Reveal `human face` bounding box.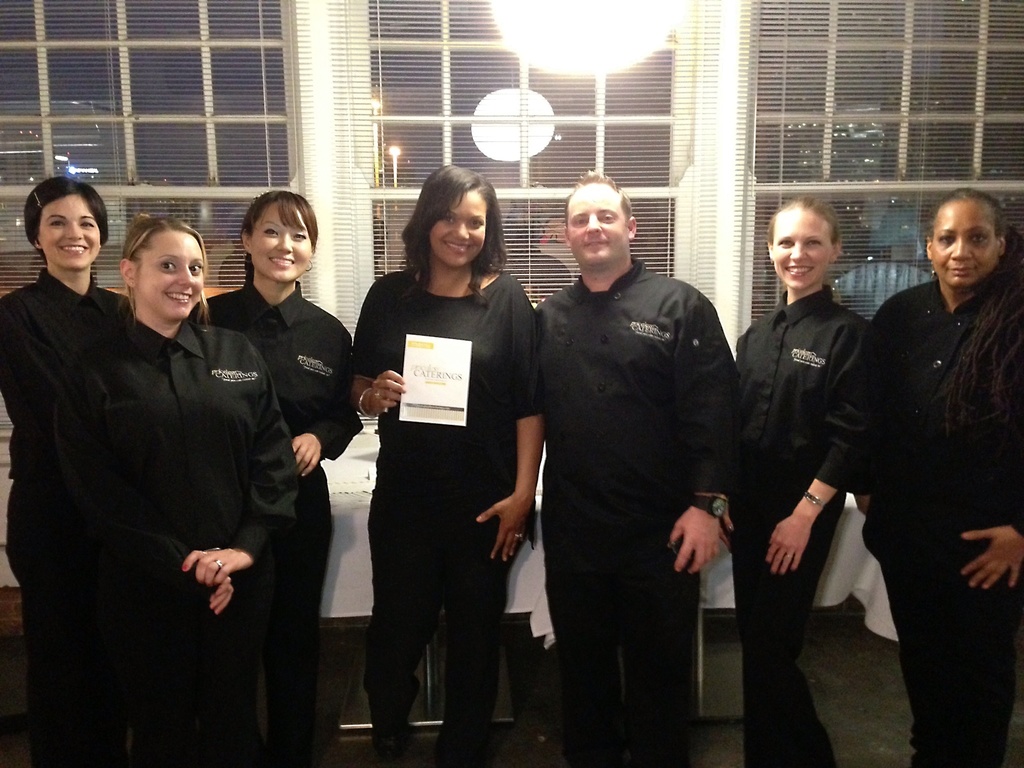
Revealed: (left=428, top=193, right=490, bottom=265).
